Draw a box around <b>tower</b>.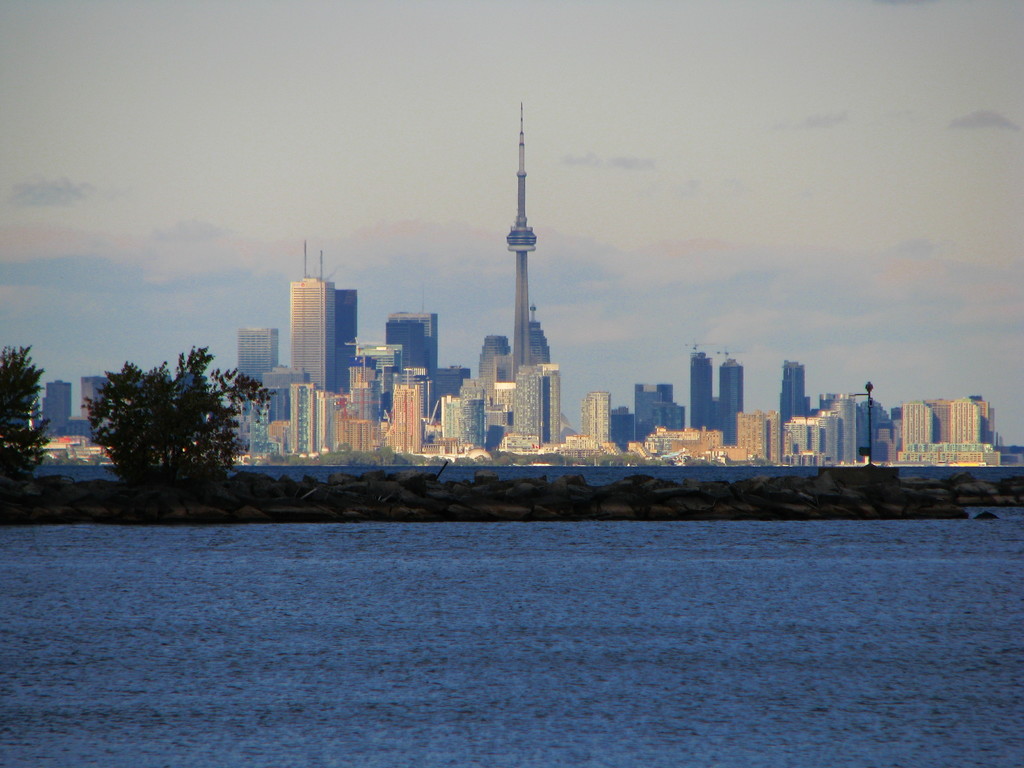
[x1=933, y1=396, x2=979, y2=462].
